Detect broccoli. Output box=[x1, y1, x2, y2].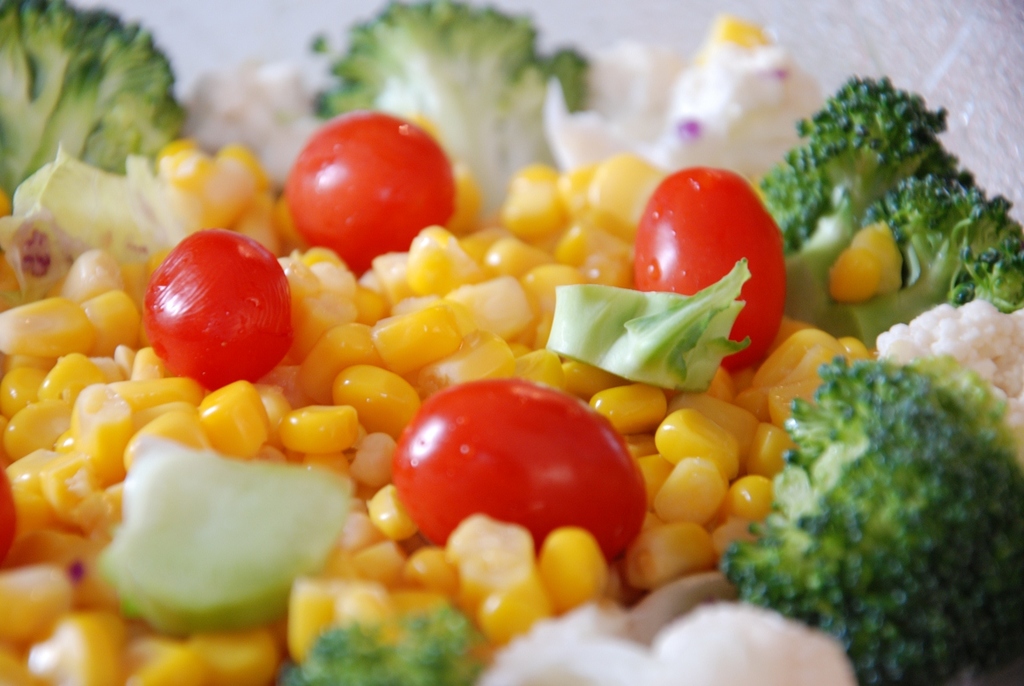
box=[723, 348, 1023, 685].
